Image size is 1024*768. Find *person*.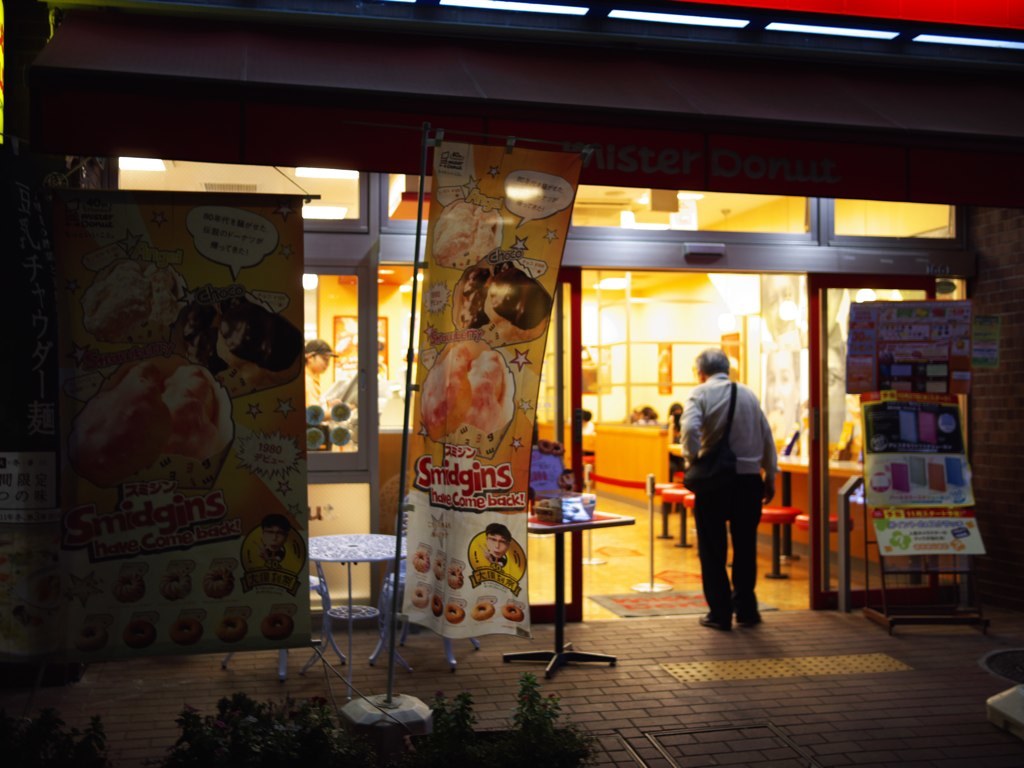
x1=305, y1=340, x2=337, y2=425.
